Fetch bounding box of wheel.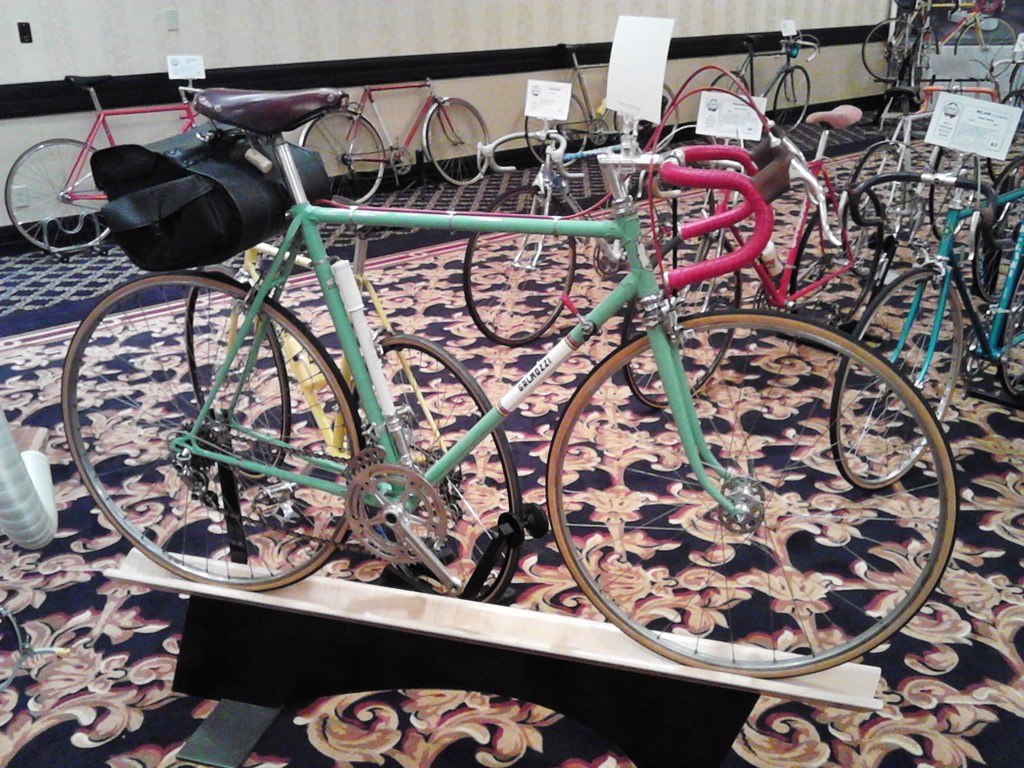
Bbox: bbox=(540, 303, 947, 680).
